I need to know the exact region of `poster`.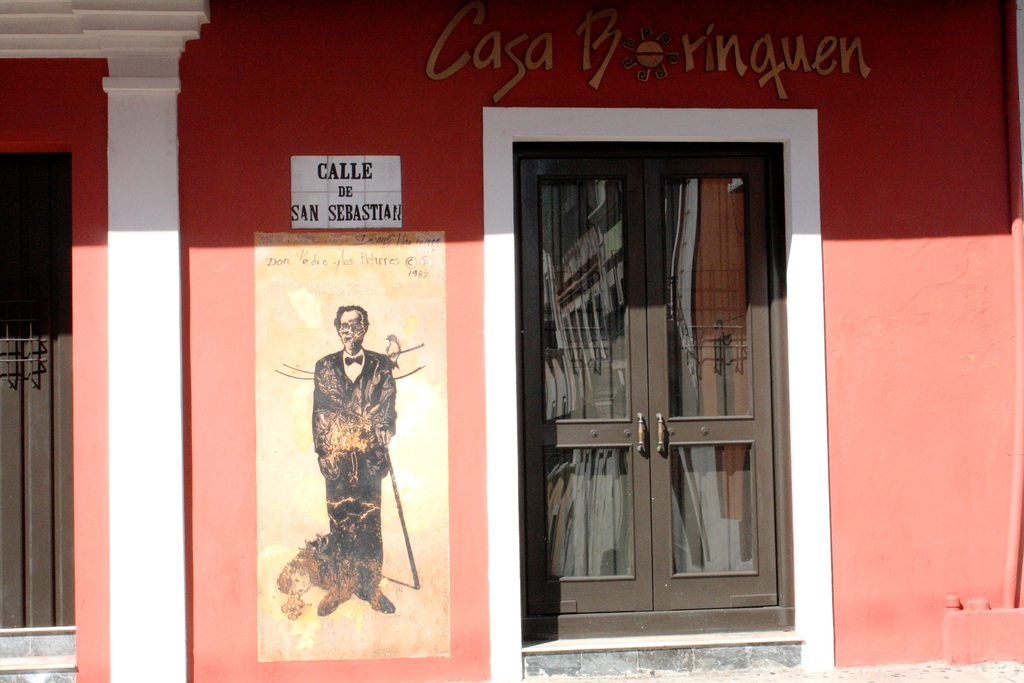
Region: <bbox>257, 227, 450, 657</bbox>.
